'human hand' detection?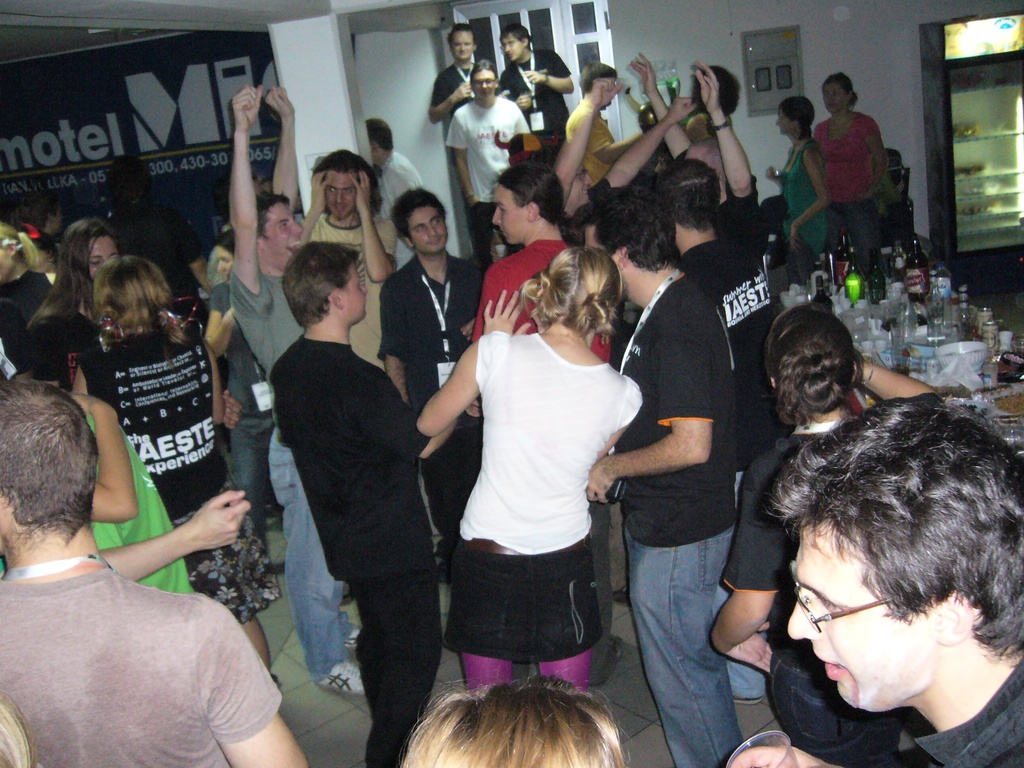
(309,172,333,211)
